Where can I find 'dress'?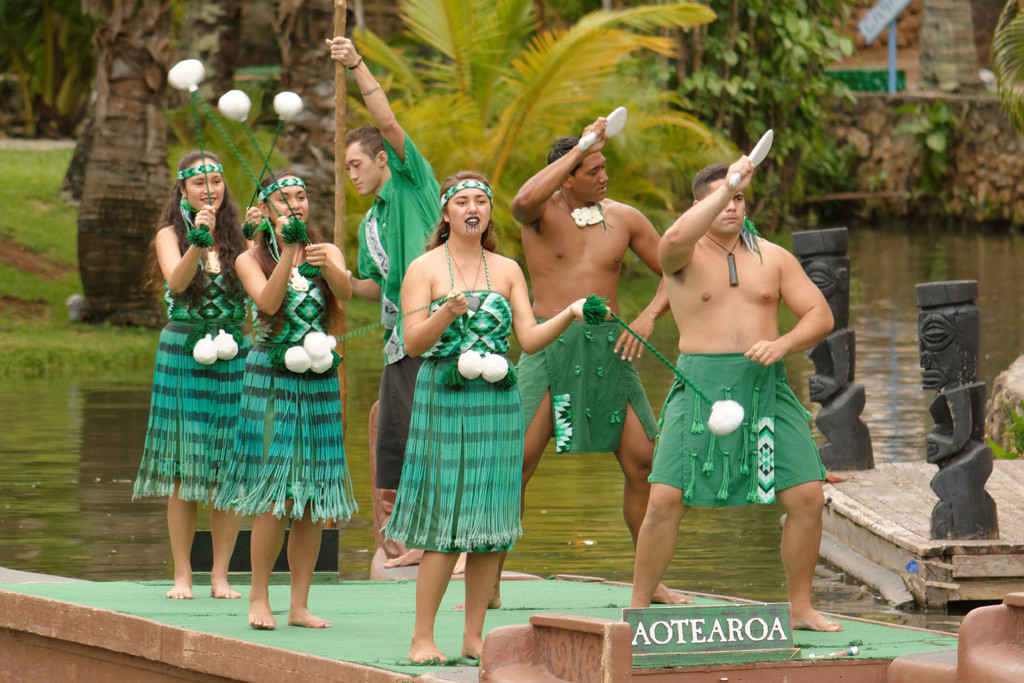
You can find it at <region>211, 234, 356, 519</region>.
